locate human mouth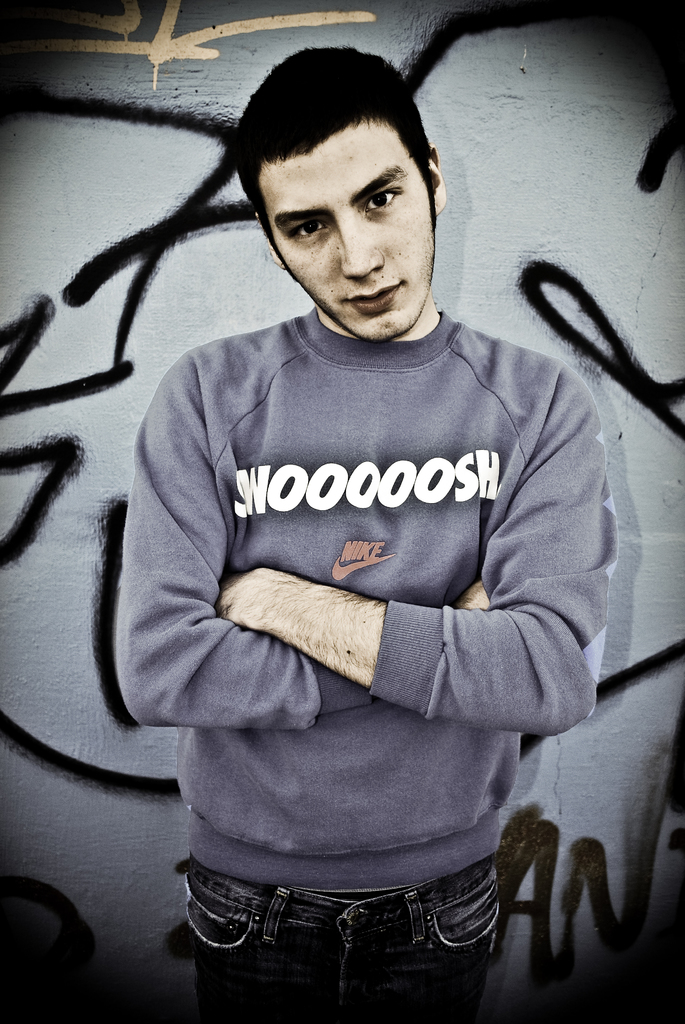
detection(340, 282, 411, 319)
